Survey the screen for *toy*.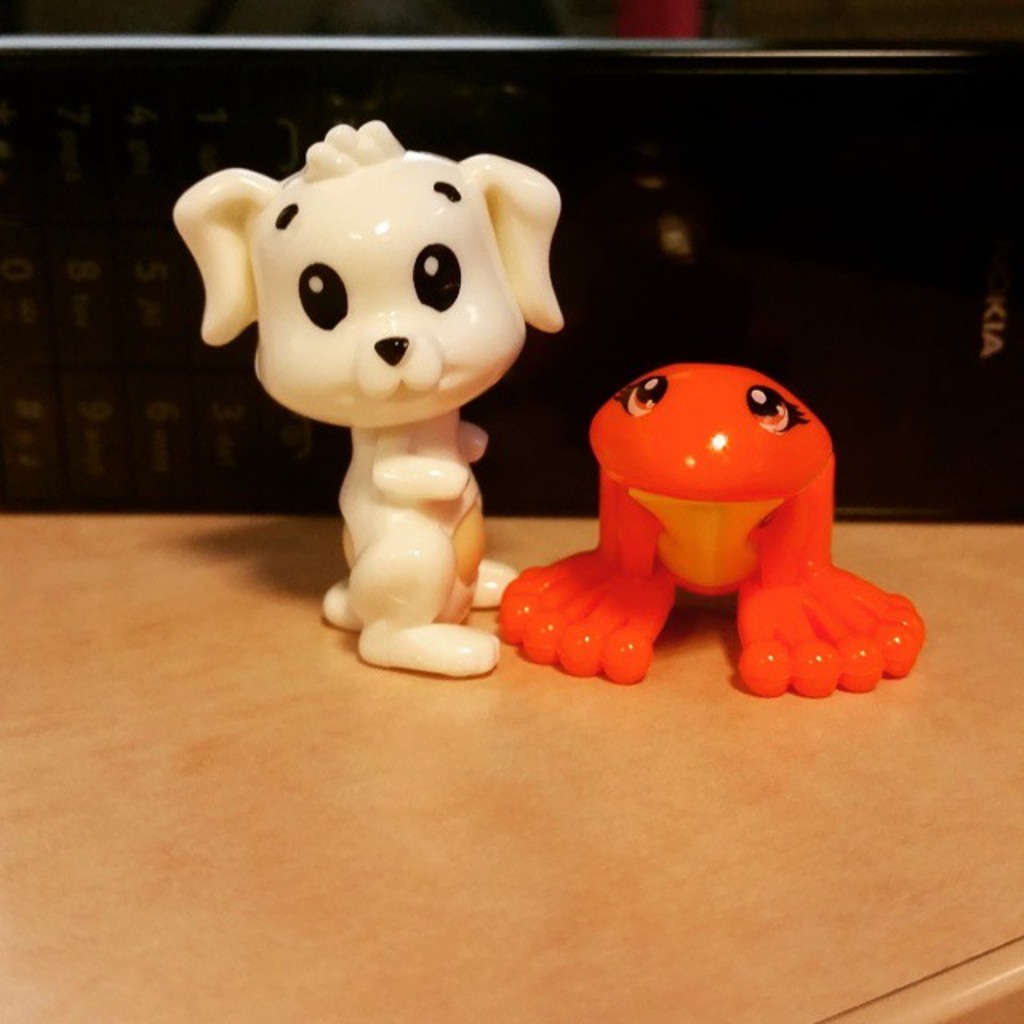
Survey found: rect(178, 136, 603, 656).
